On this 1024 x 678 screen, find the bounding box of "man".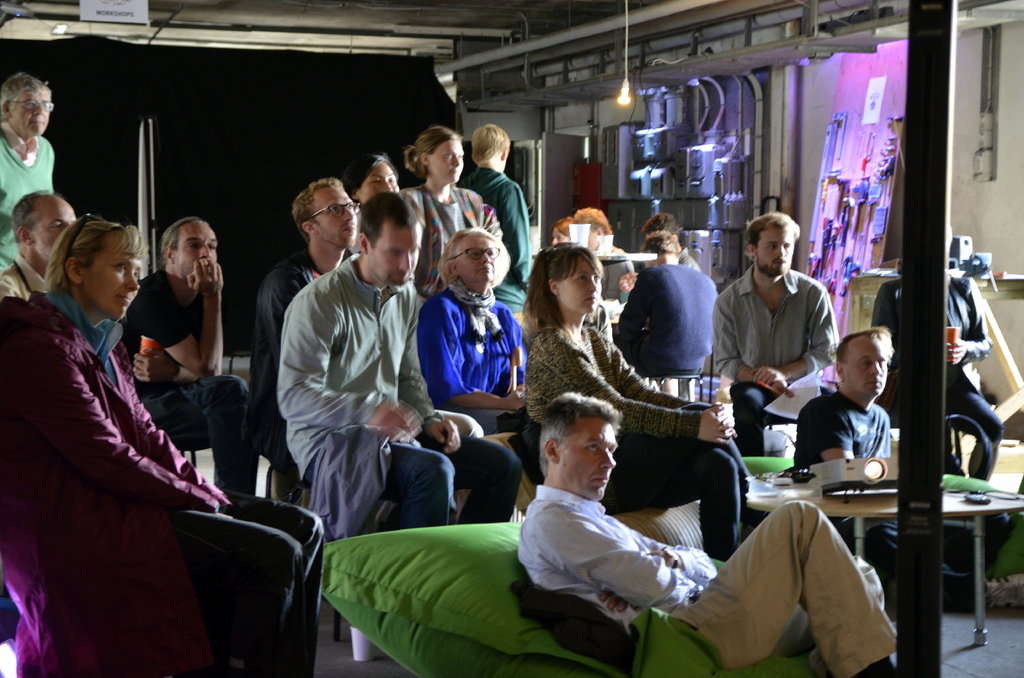
Bounding box: [left=705, top=207, right=842, bottom=463].
